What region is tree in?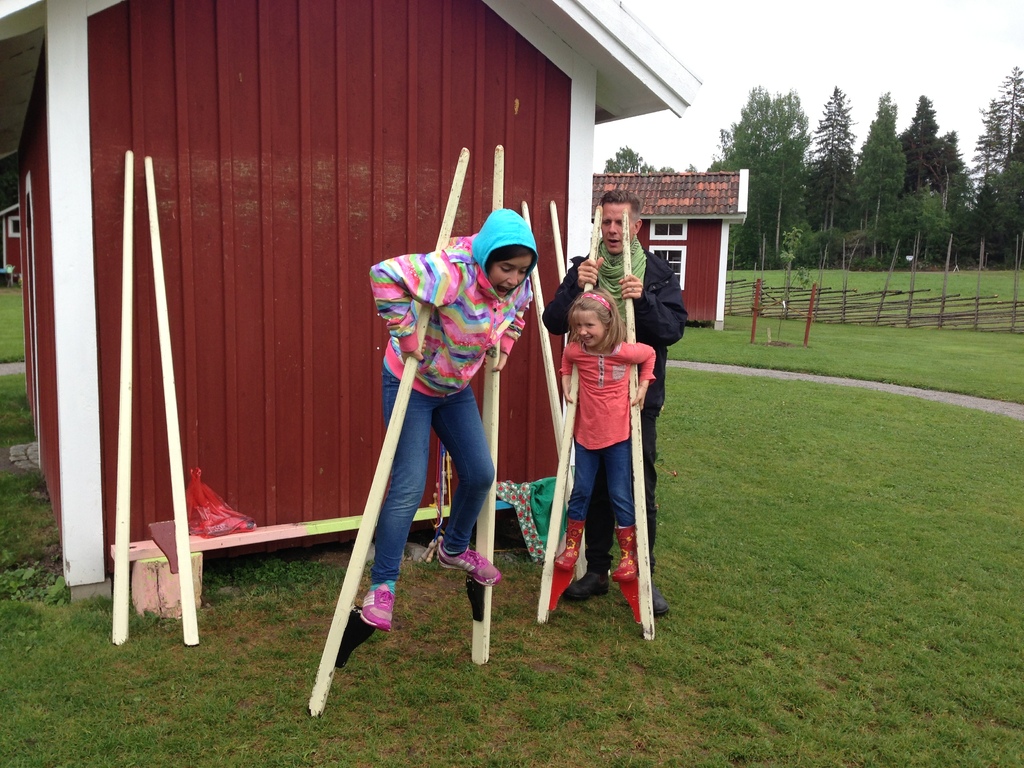
[left=605, top=146, right=676, bottom=173].
